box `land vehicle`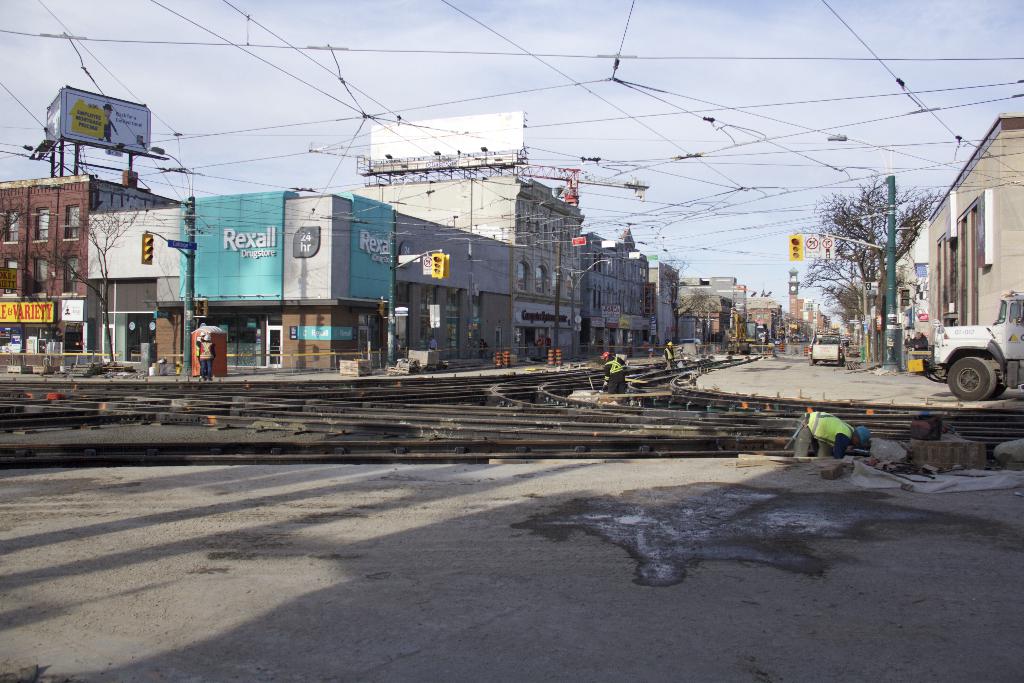
916,302,1019,396
